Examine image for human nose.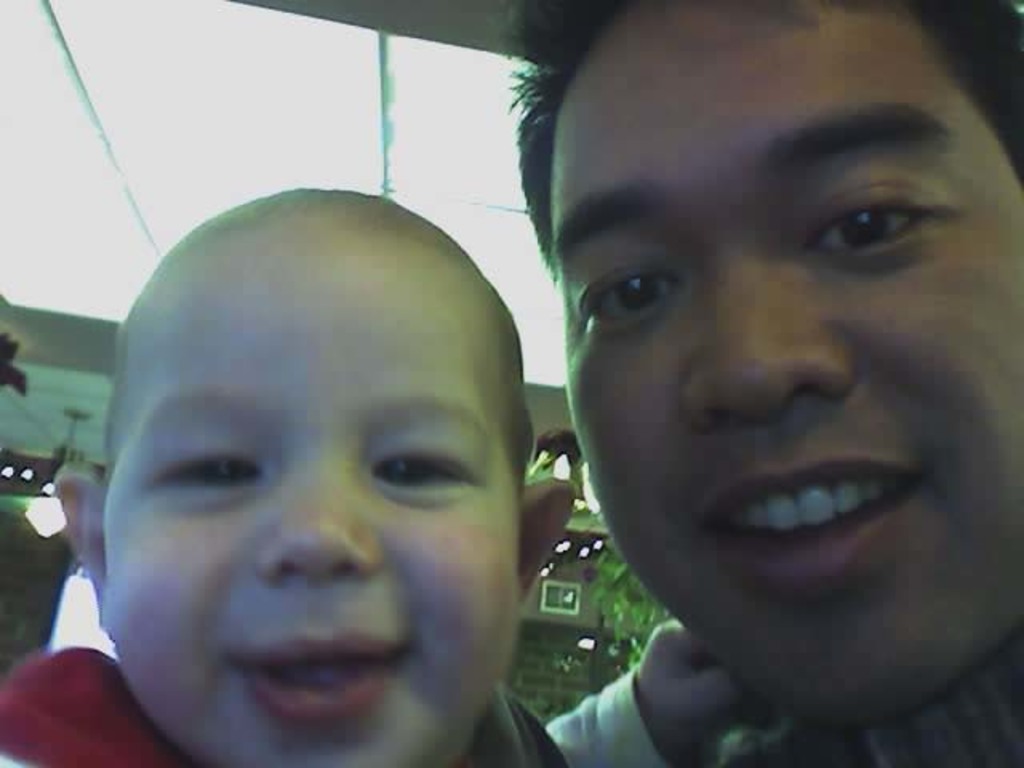
Examination result: pyautogui.locateOnScreen(683, 261, 846, 422).
